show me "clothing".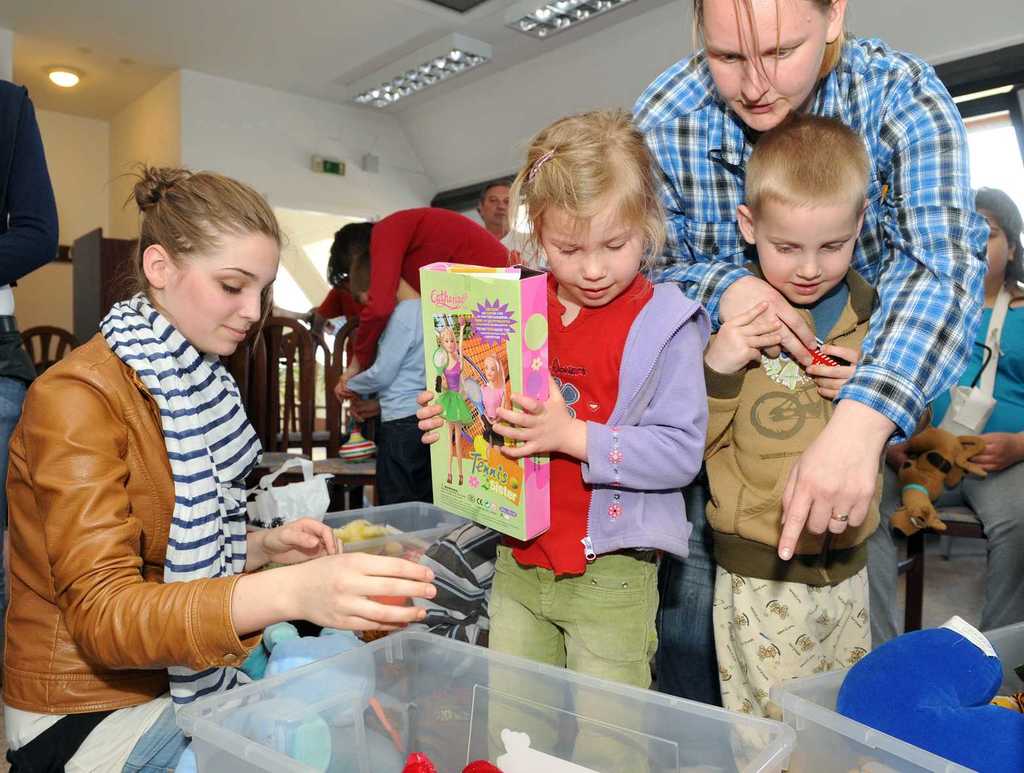
"clothing" is here: box=[351, 208, 526, 372].
